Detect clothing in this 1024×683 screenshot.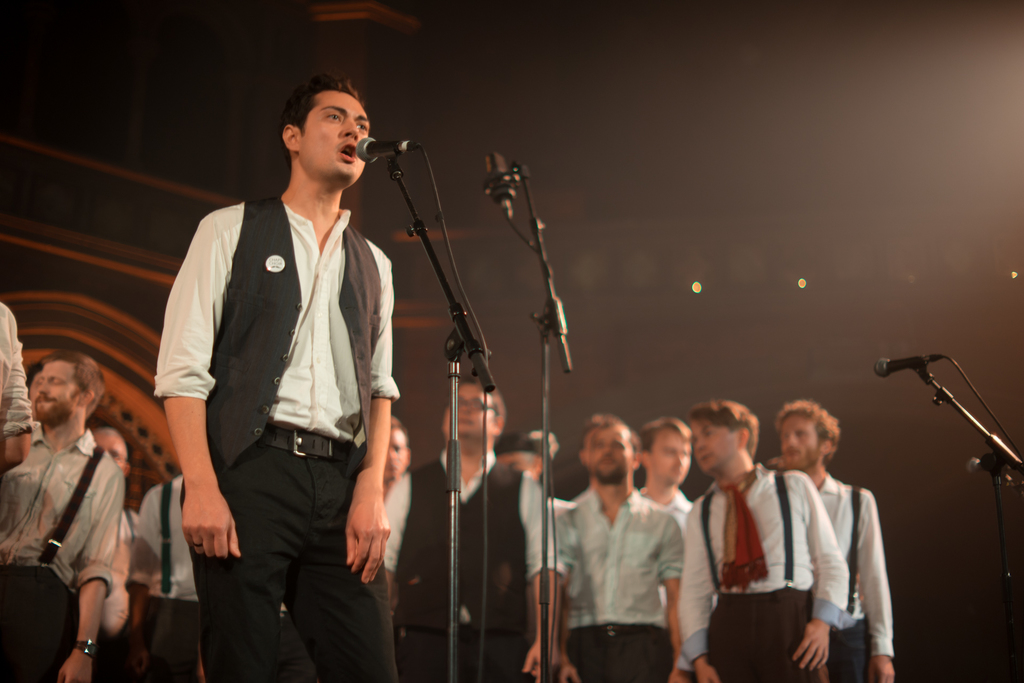
Detection: <region>3, 412, 142, 682</region>.
